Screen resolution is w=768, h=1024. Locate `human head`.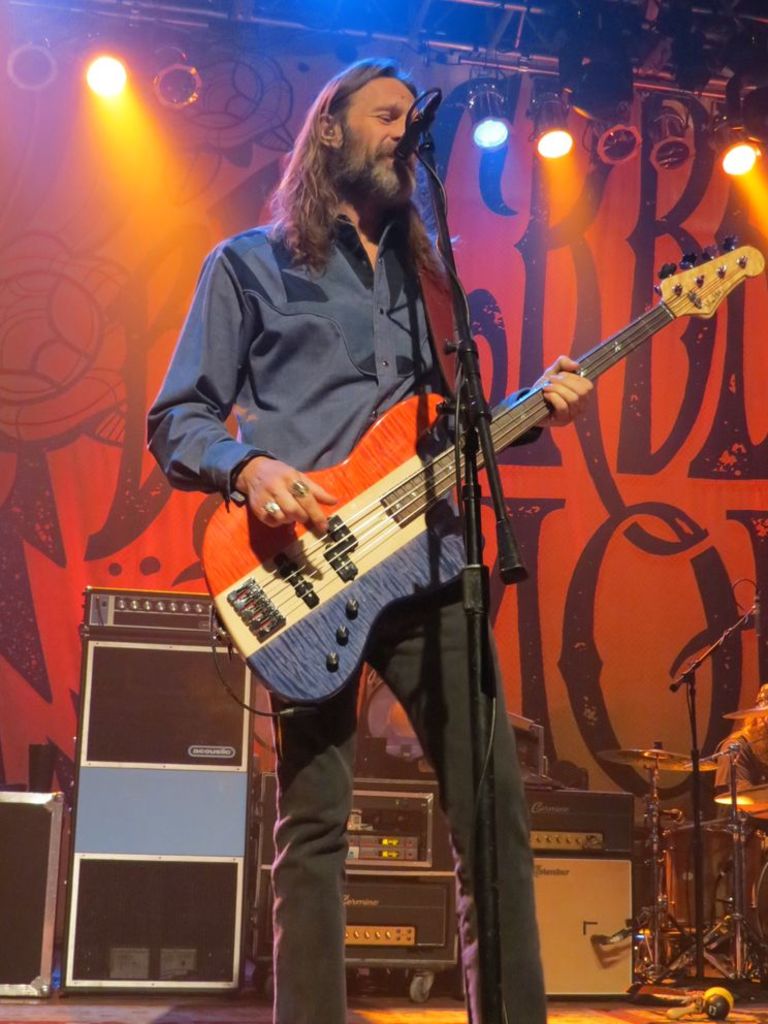
(749, 685, 767, 745).
